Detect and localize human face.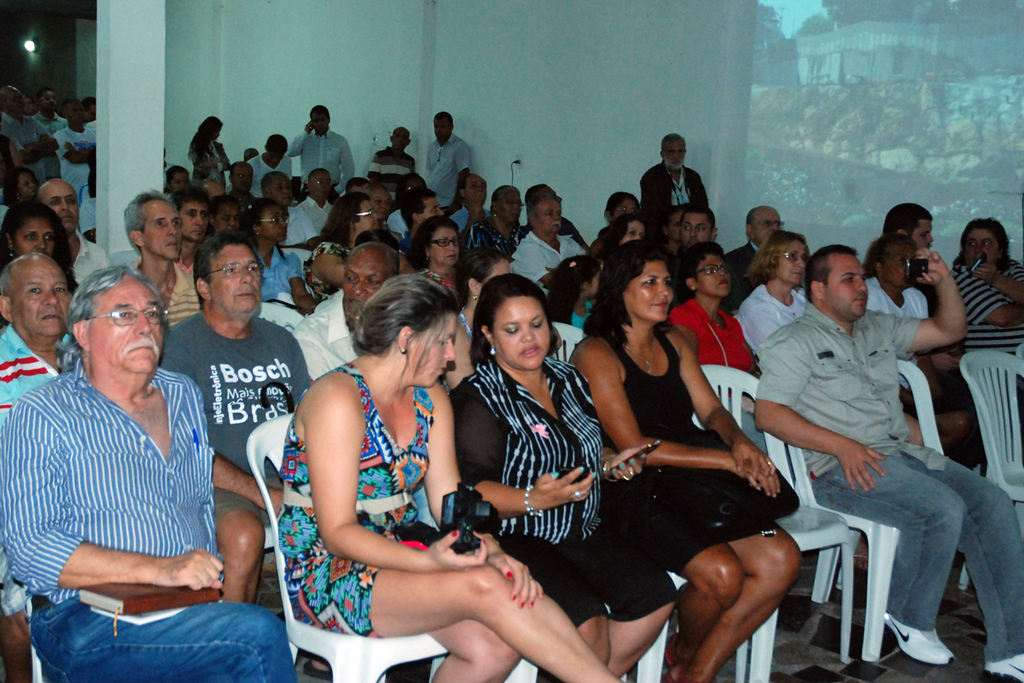
Localized at {"x1": 393, "y1": 124, "x2": 410, "y2": 150}.
